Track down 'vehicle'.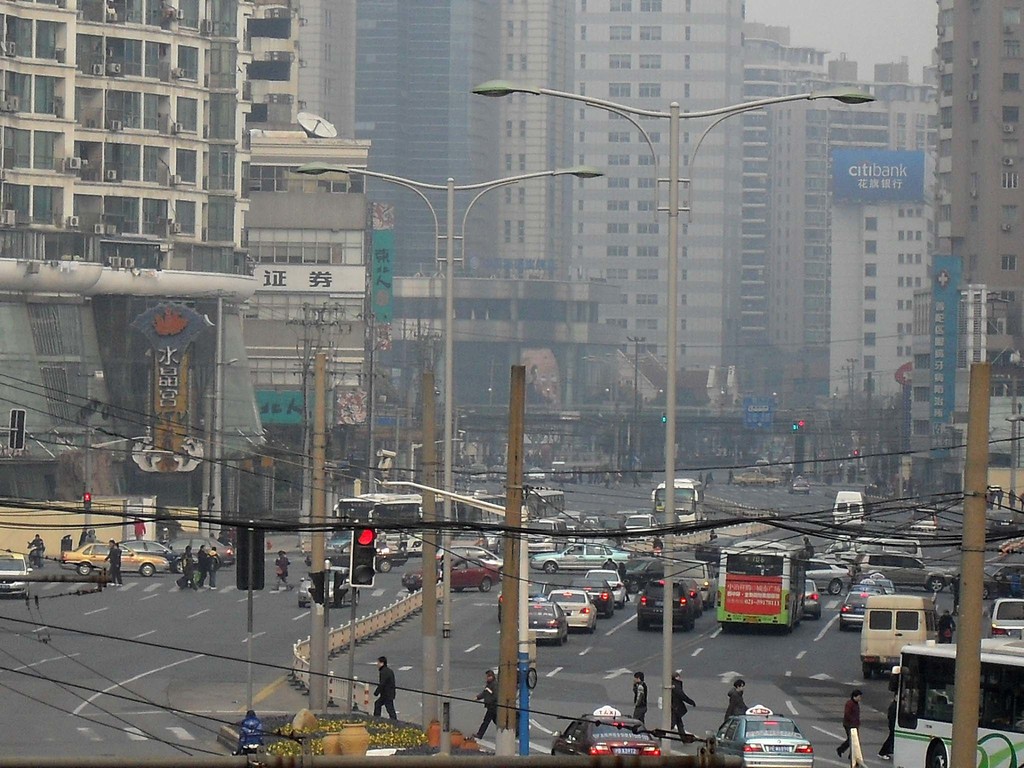
Tracked to <box>470,462,493,484</box>.
